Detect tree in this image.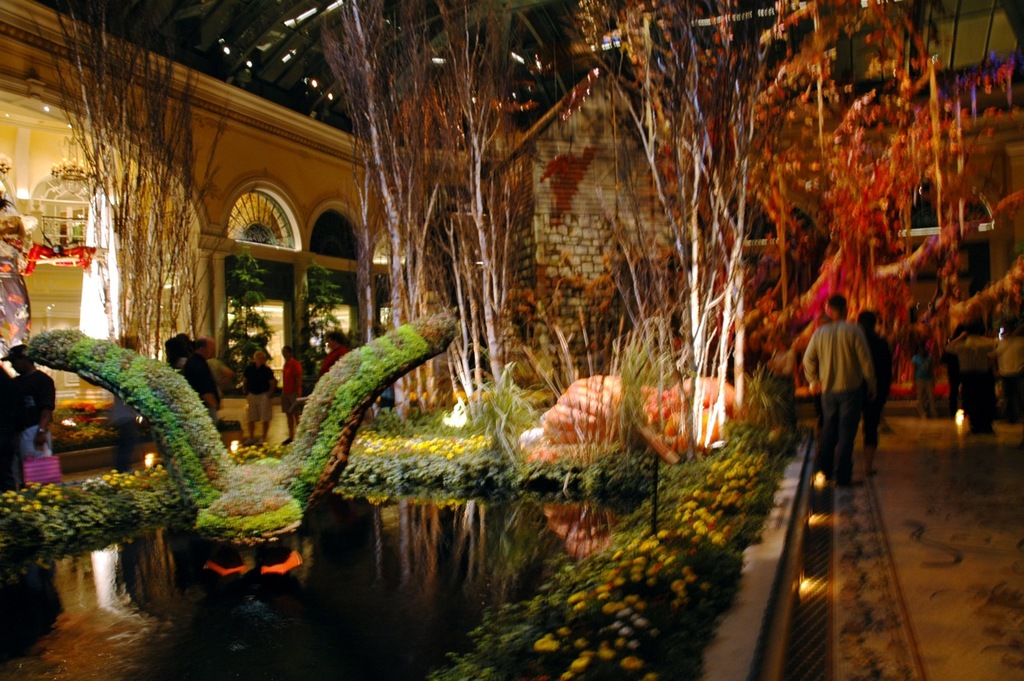
Detection: [x1=44, y1=0, x2=266, y2=369].
